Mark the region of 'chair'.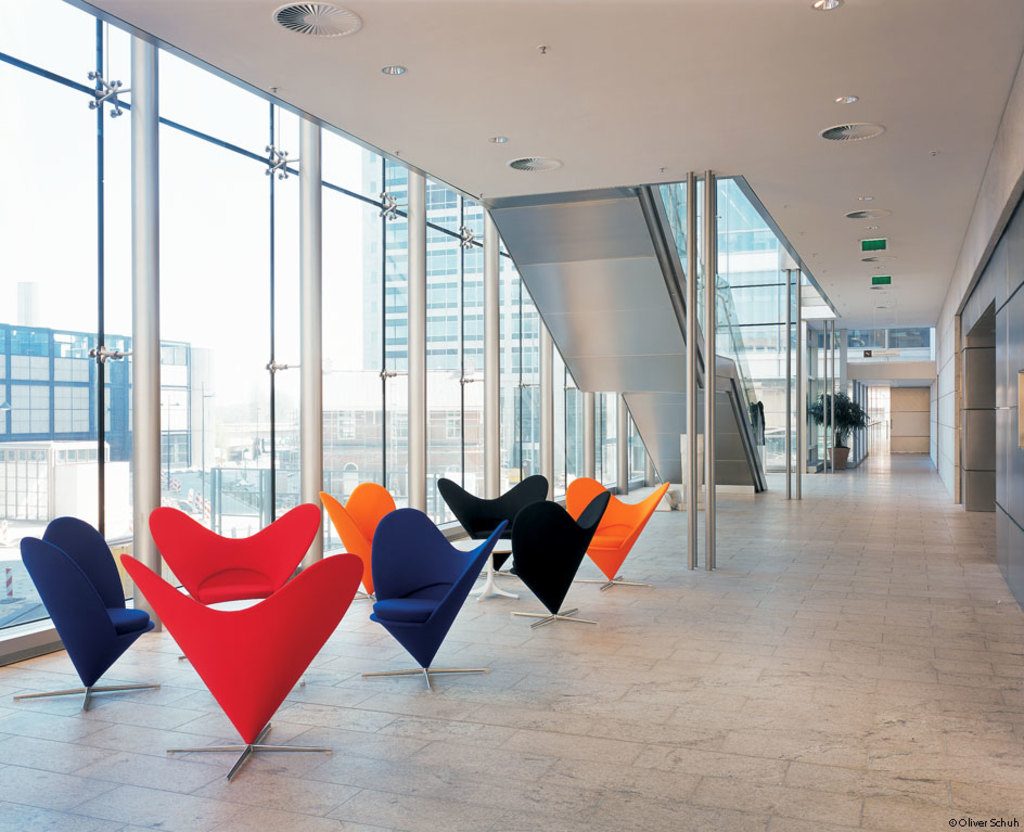
Region: (x1=13, y1=511, x2=149, y2=717).
